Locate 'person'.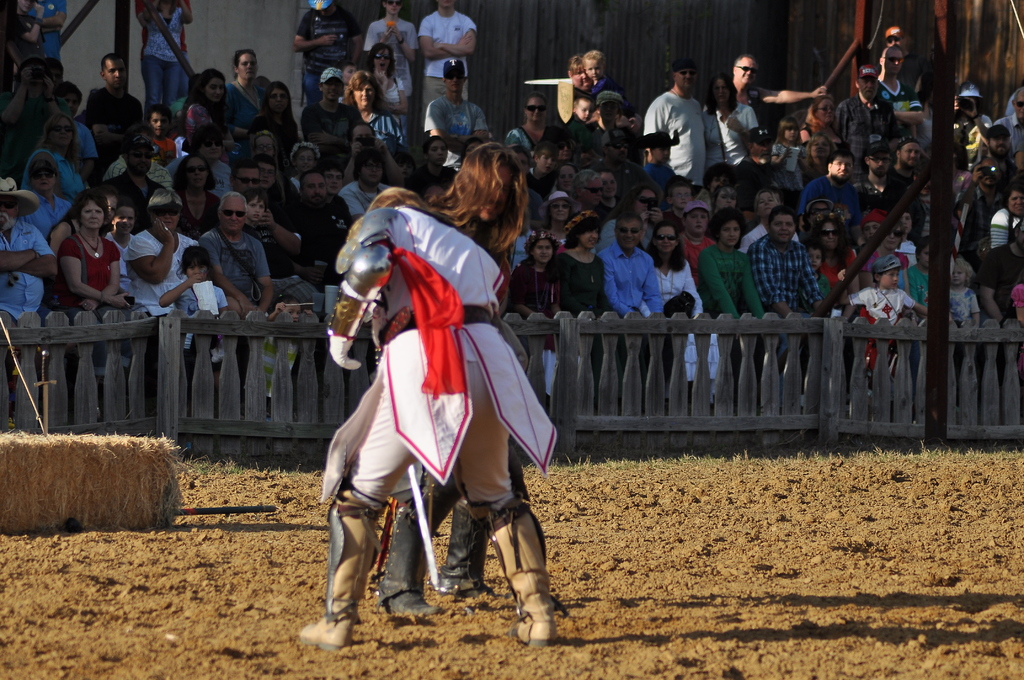
Bounding box: 647/216/724/398.
